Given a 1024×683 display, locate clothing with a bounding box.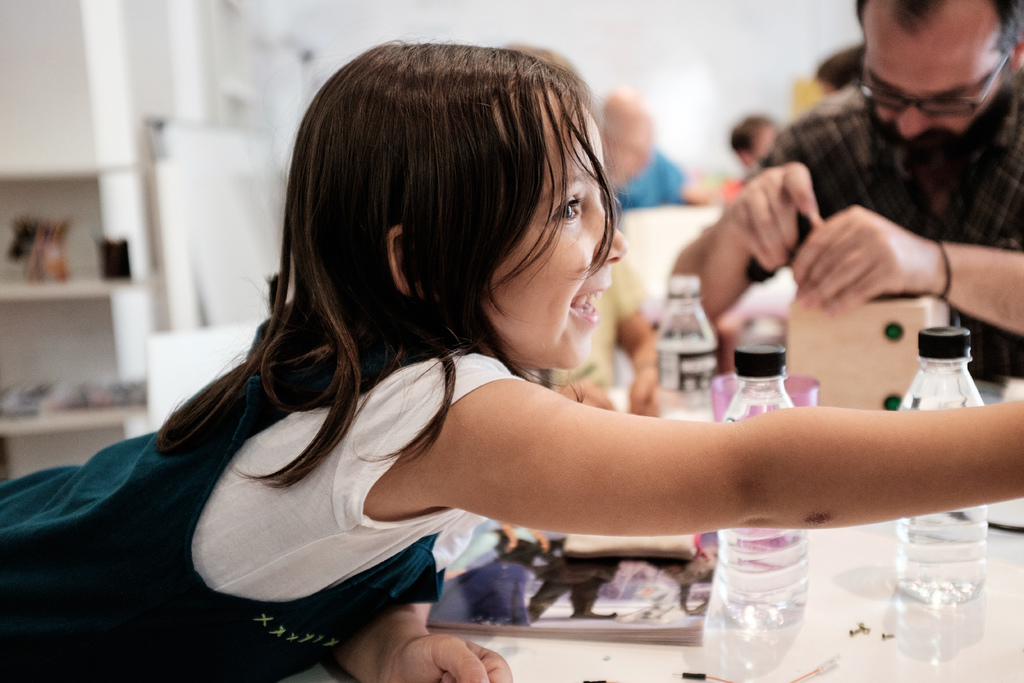
Located: [x1=529, y1=252, x2=642, y2=400].
